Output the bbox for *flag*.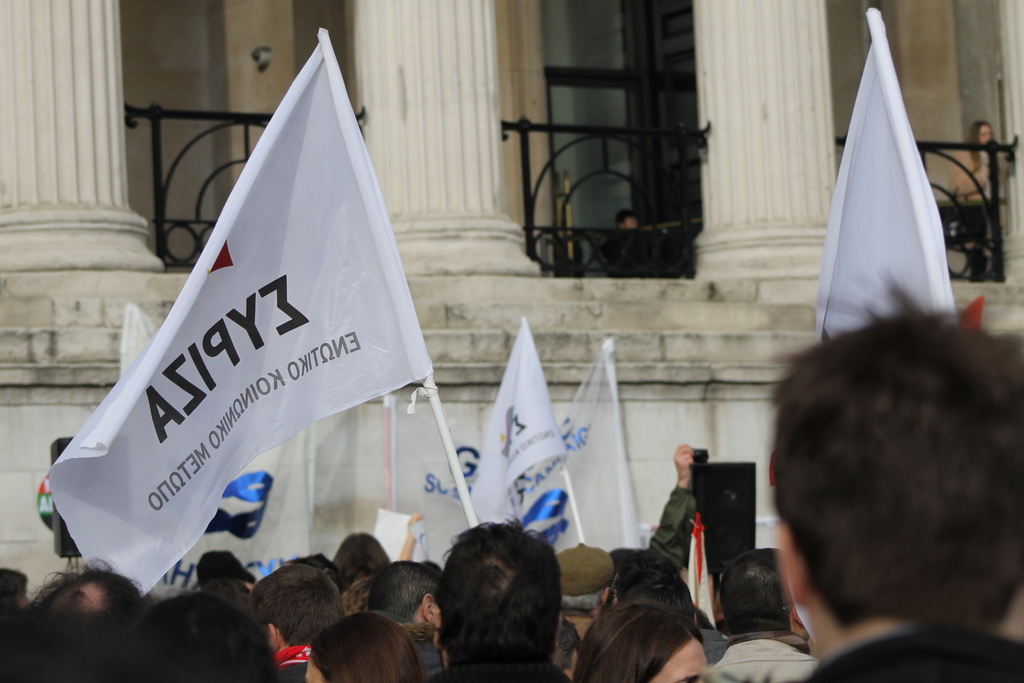
{"left": 680, "top": 522, "right": 714, "bottom": 630}.
